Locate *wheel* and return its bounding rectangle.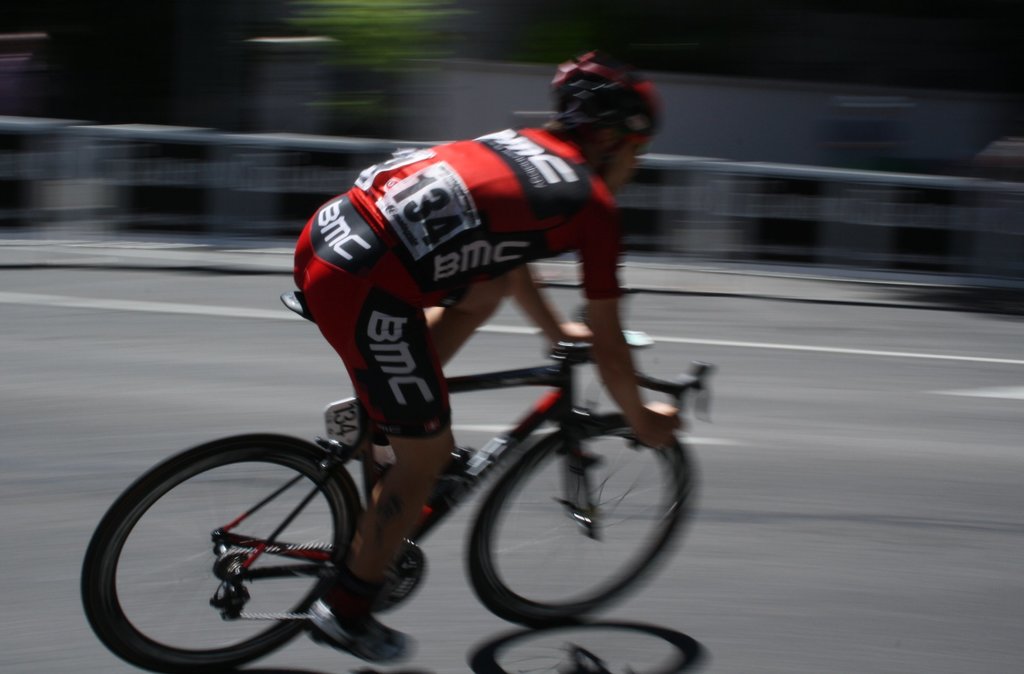
(left=465, top=411, right=694, bottom=623).
